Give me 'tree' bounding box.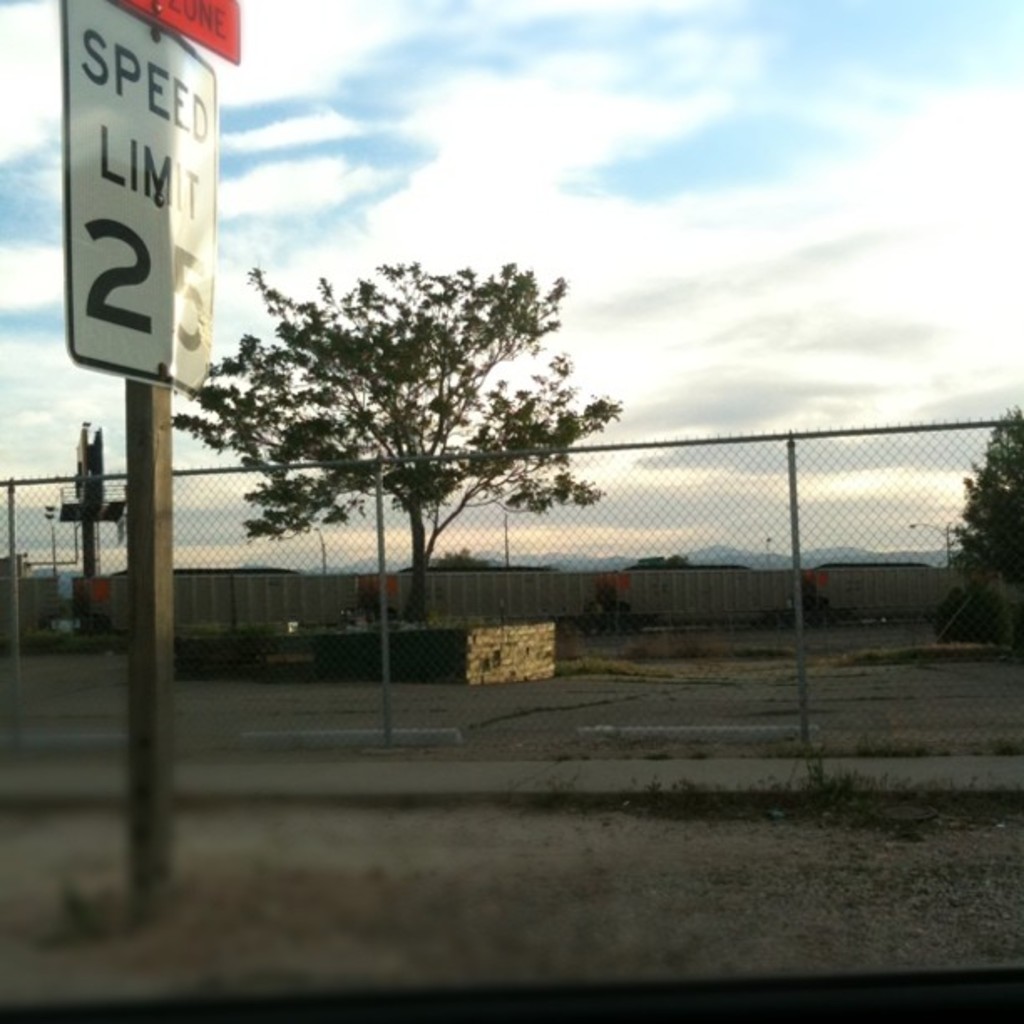
bbox=[952, 410, 1022, 599].
